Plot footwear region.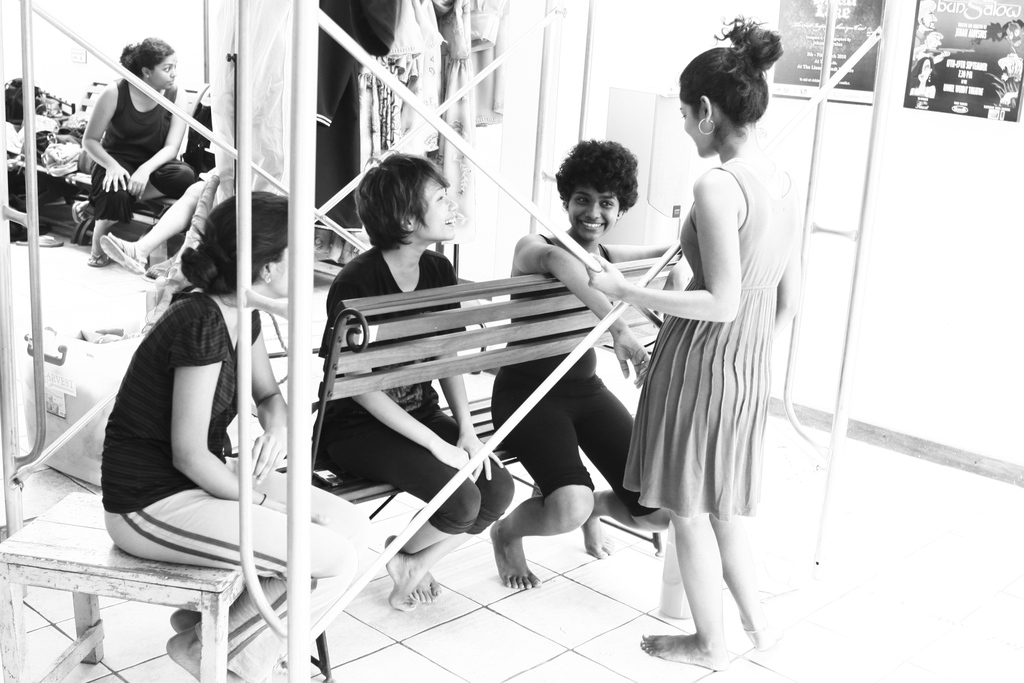
Plotted at (70,197,94,226).
